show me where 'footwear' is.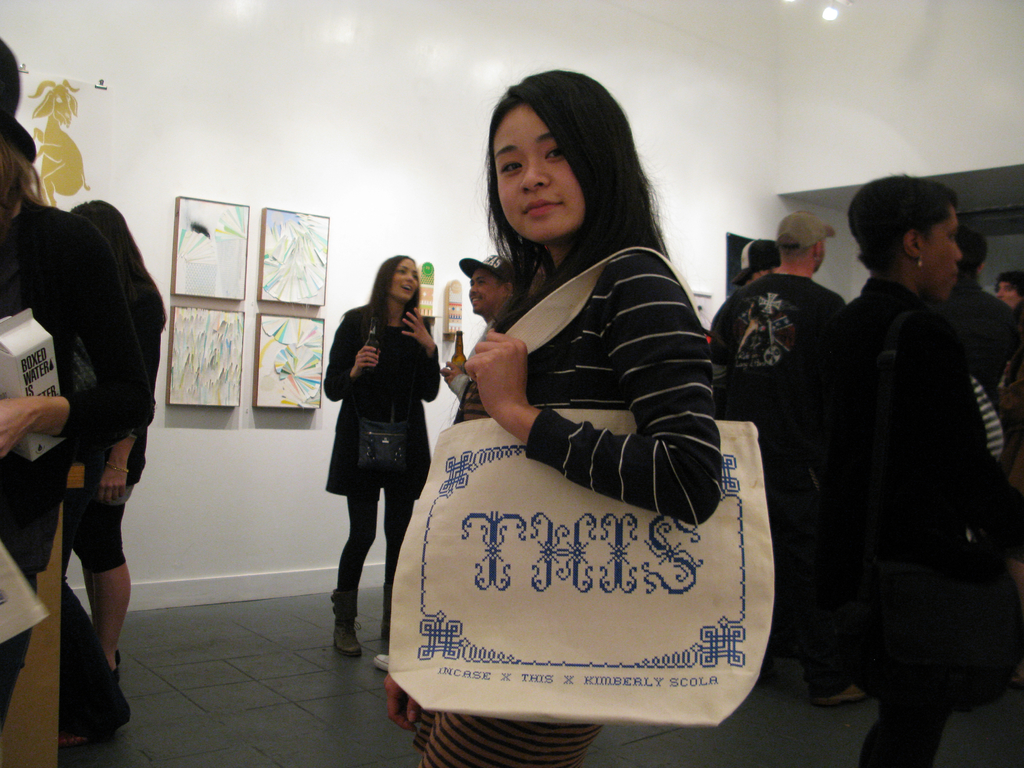
'footwear' is at rect(370, 653, 397, 672).
